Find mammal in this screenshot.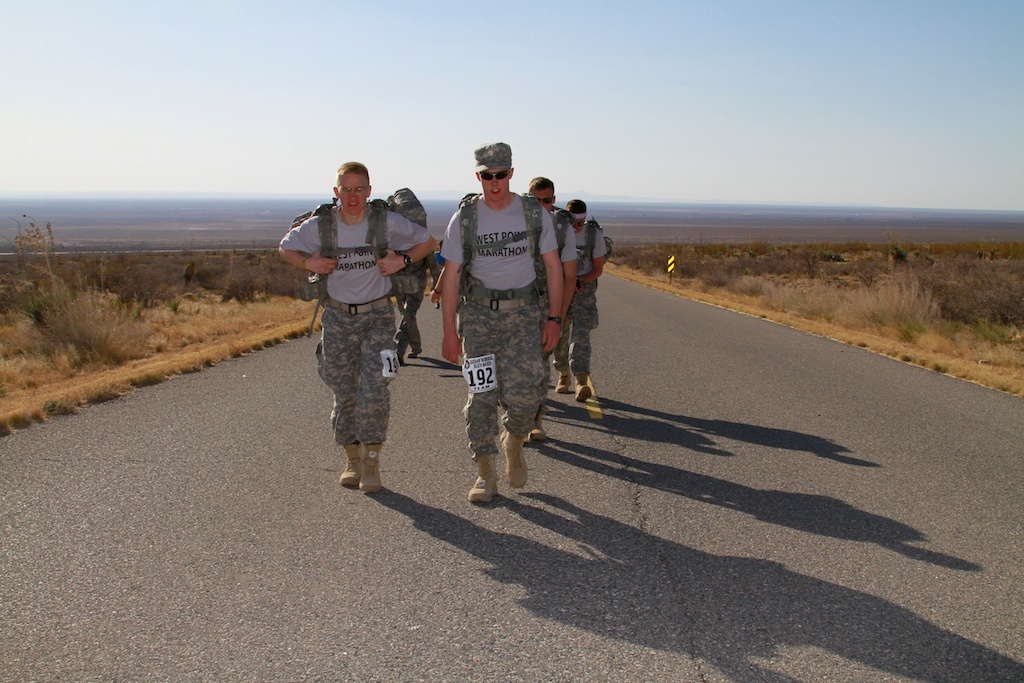
The bounding box for mammal is x1=528 y1=173 x2=581 y2=435.
